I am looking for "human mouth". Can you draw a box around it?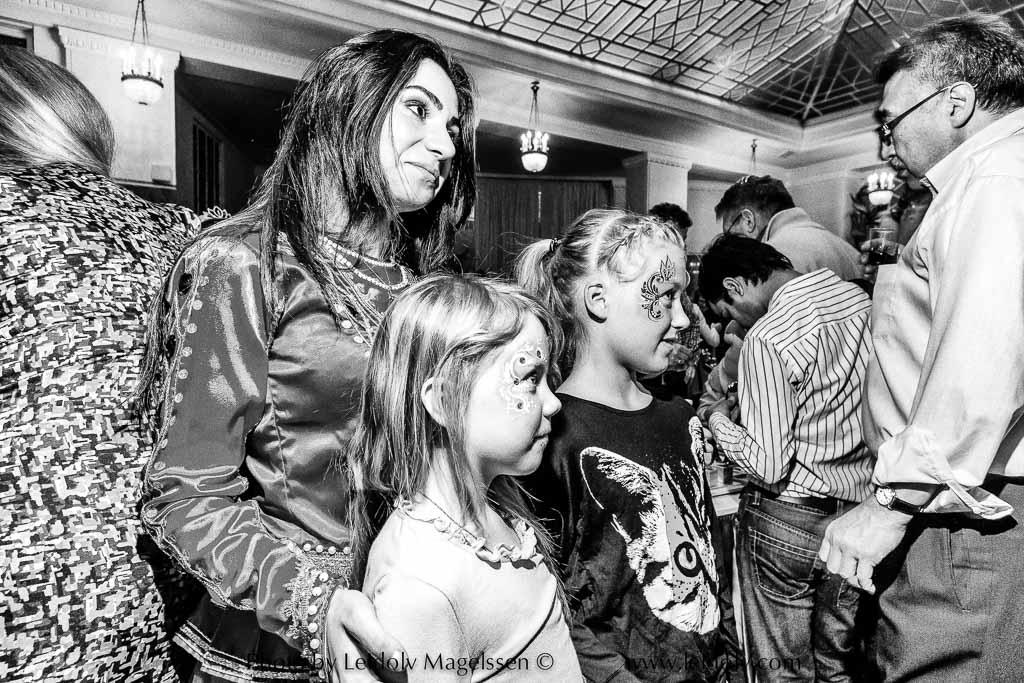
Sure, the bounding box is [left=888, top=161, right=908, bottom=175].
